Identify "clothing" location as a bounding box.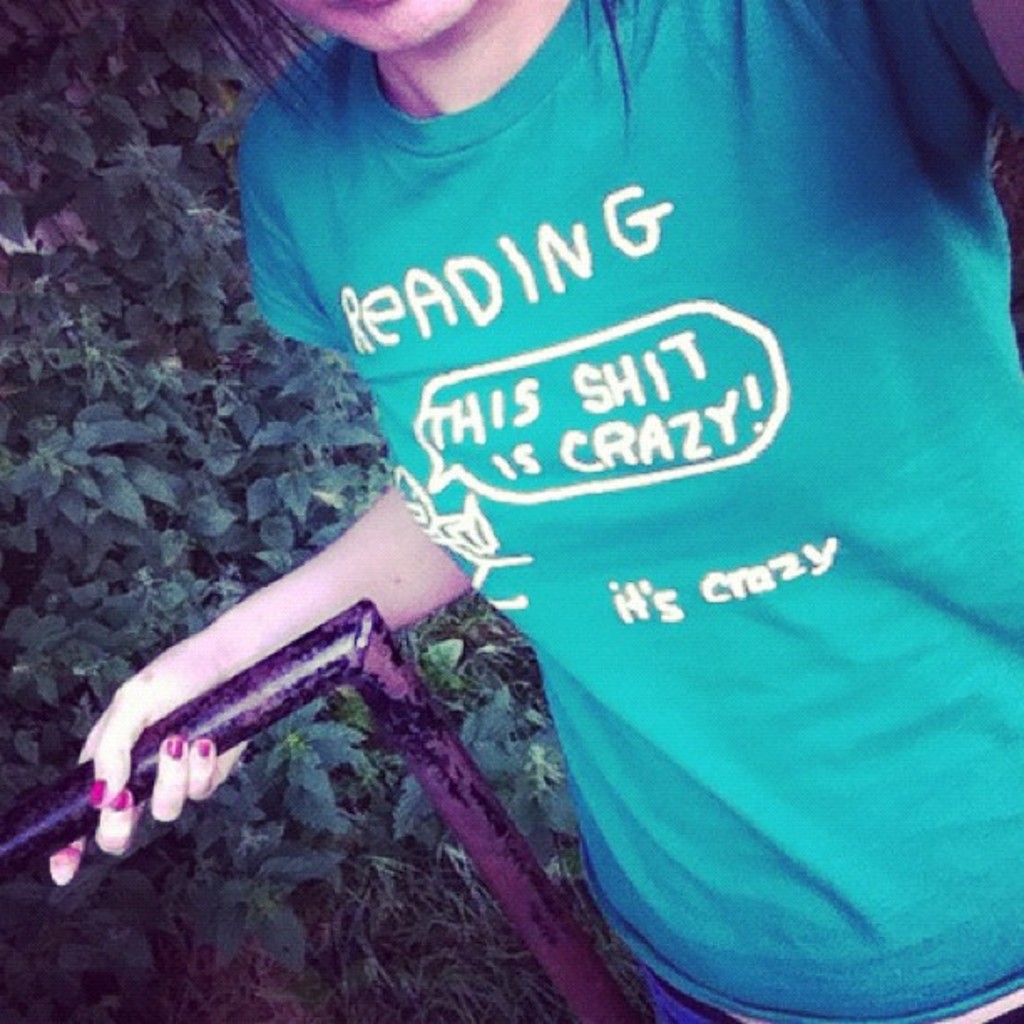
bbox=[137, 75, 1023, 970].
